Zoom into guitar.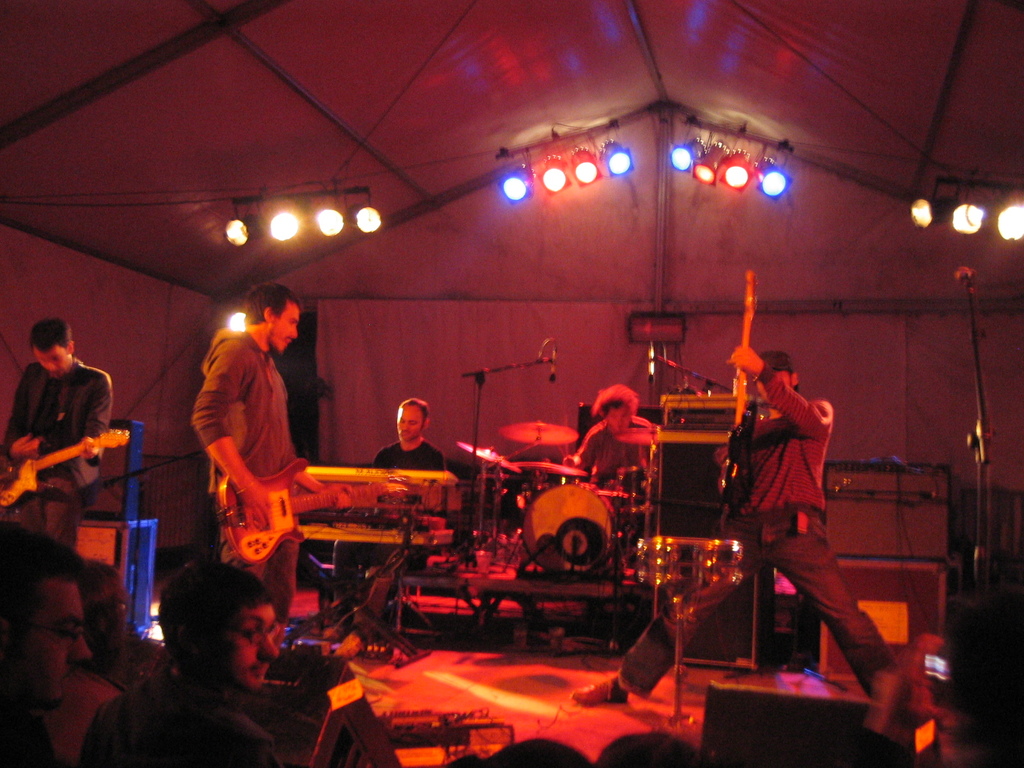
Zoom target: {"left": 215, "top": 454, "right": 413, "bottom": 568}.
